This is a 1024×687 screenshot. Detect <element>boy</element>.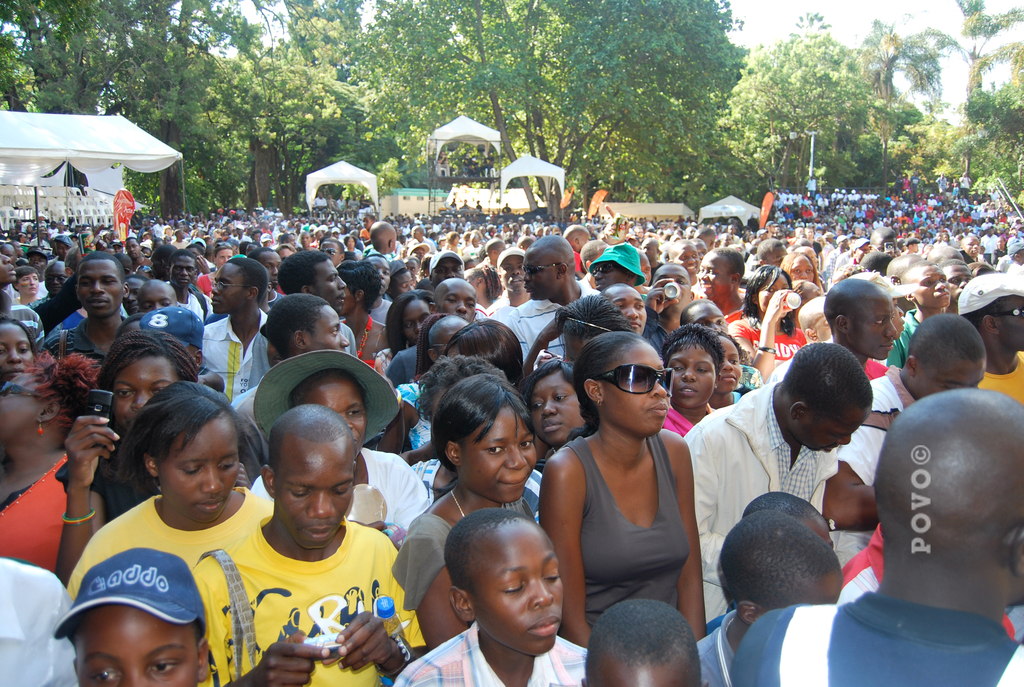
l=53, t=548, r=216, b=686.
